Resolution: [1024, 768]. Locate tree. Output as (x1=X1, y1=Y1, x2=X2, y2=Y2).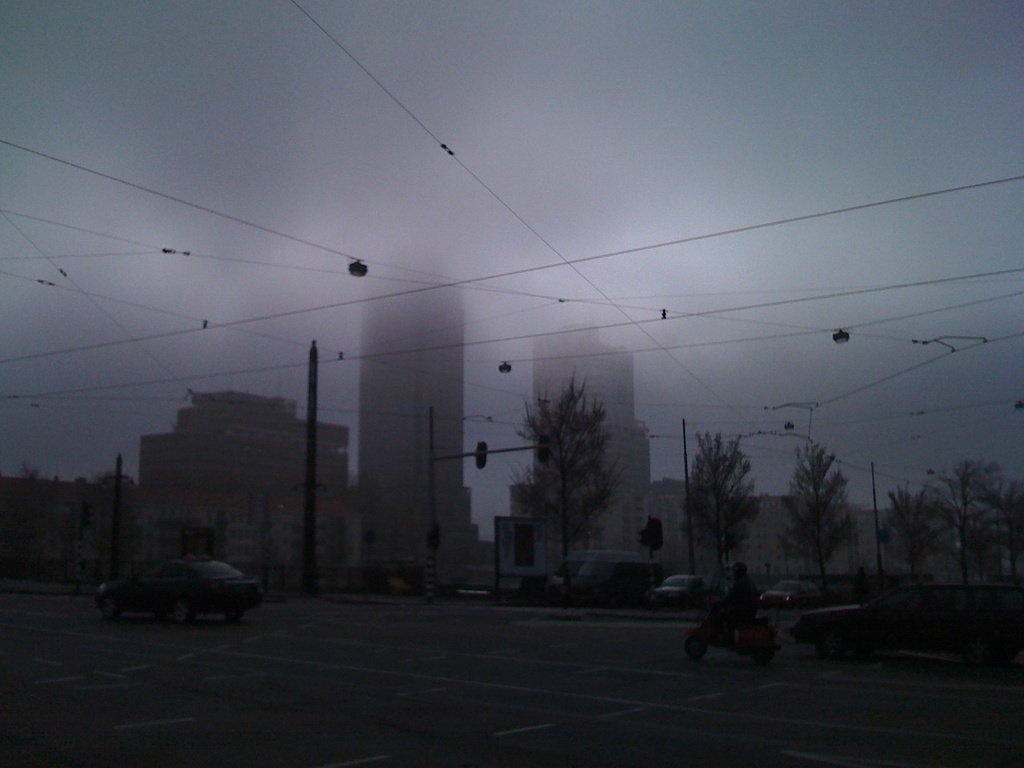
(x1=993, y1=468, x2=1023, y2=600).
